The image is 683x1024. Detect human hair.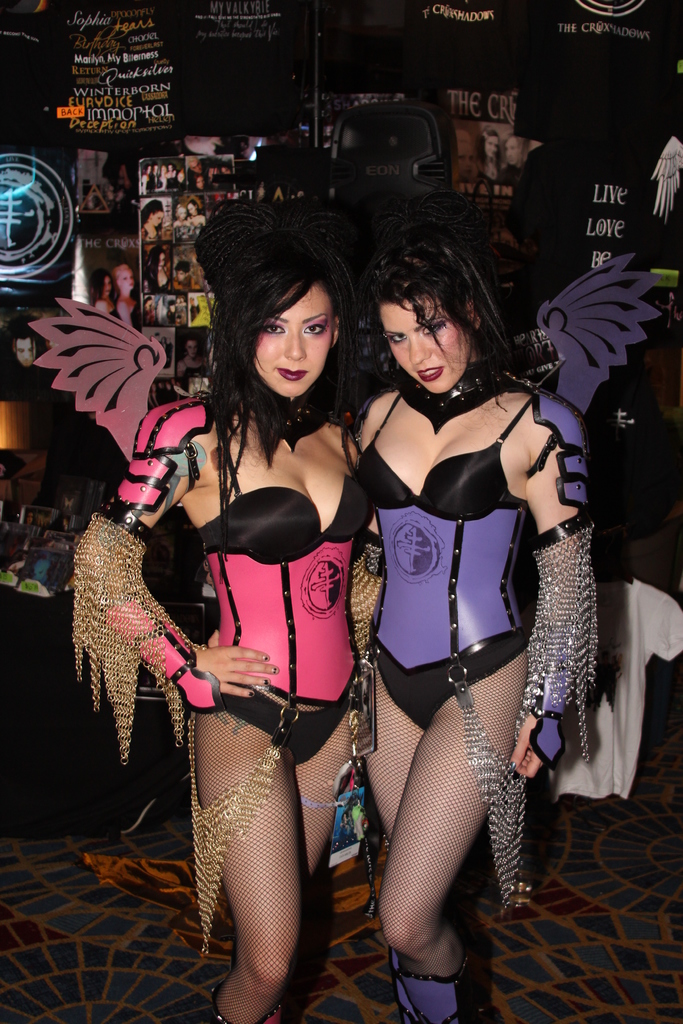
Detection: {"left": 363, "top": 220, "right": 511, "bottom": 398}.
